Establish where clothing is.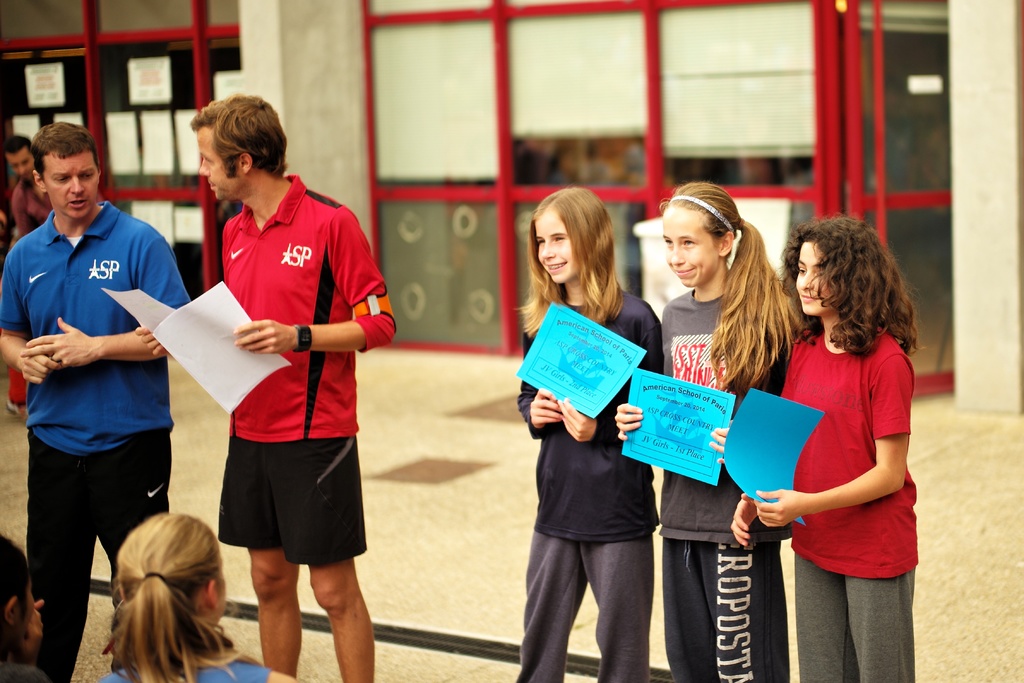
Established at [219, 169, 400, 569].
